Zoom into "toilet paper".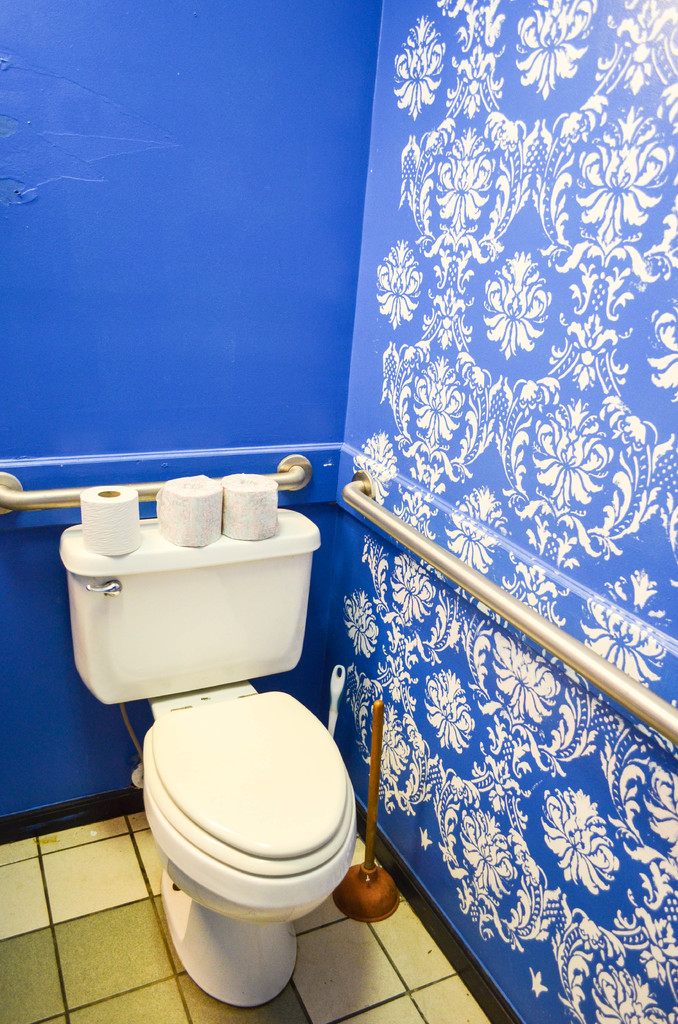
Zoom target: box(220, 469, 278, 543).
